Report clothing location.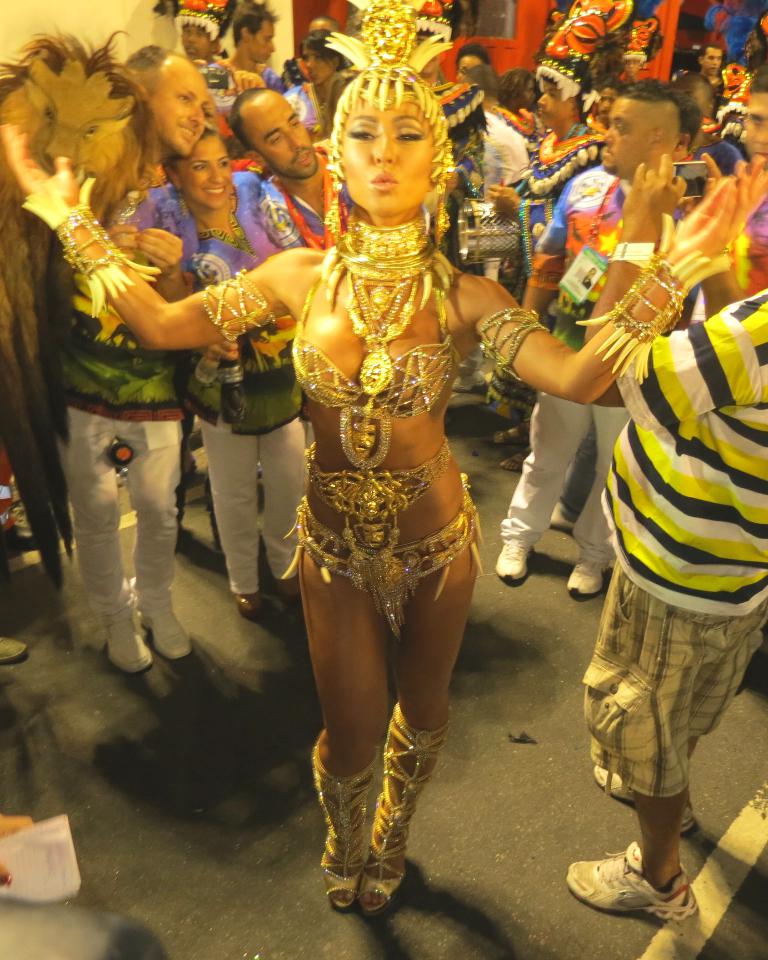
Report: bbox=(496, 160, 704, 574).
